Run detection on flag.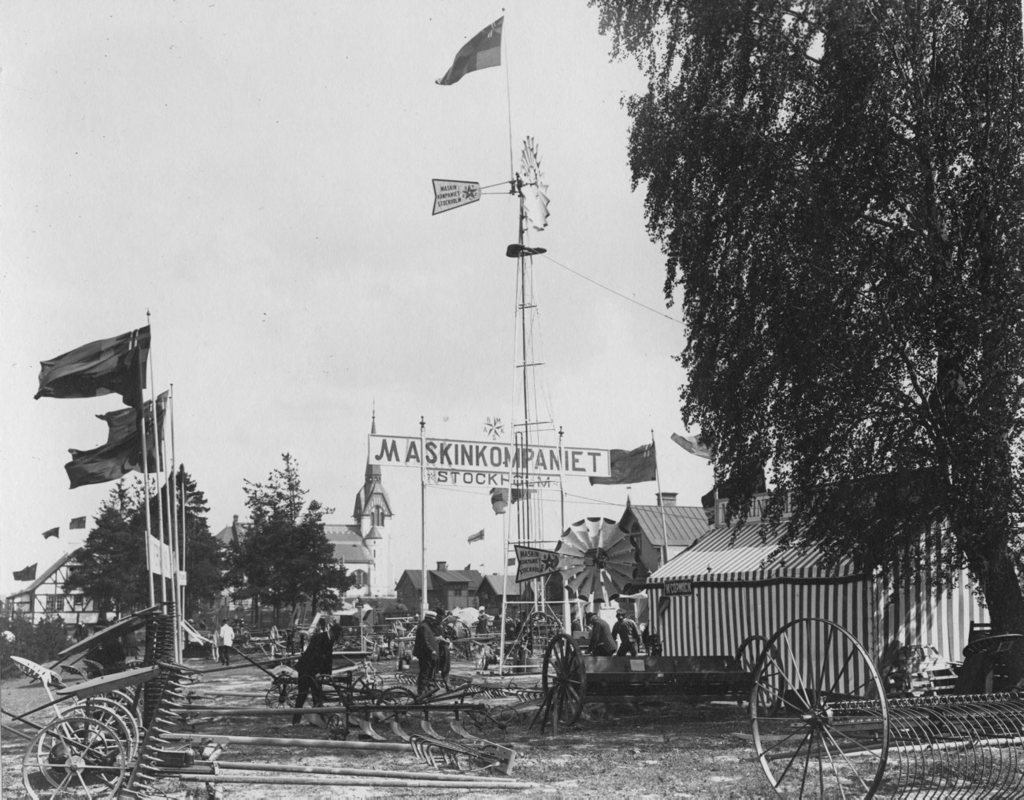
Result: x1=508 y1=466 x2=532 y2=502.
